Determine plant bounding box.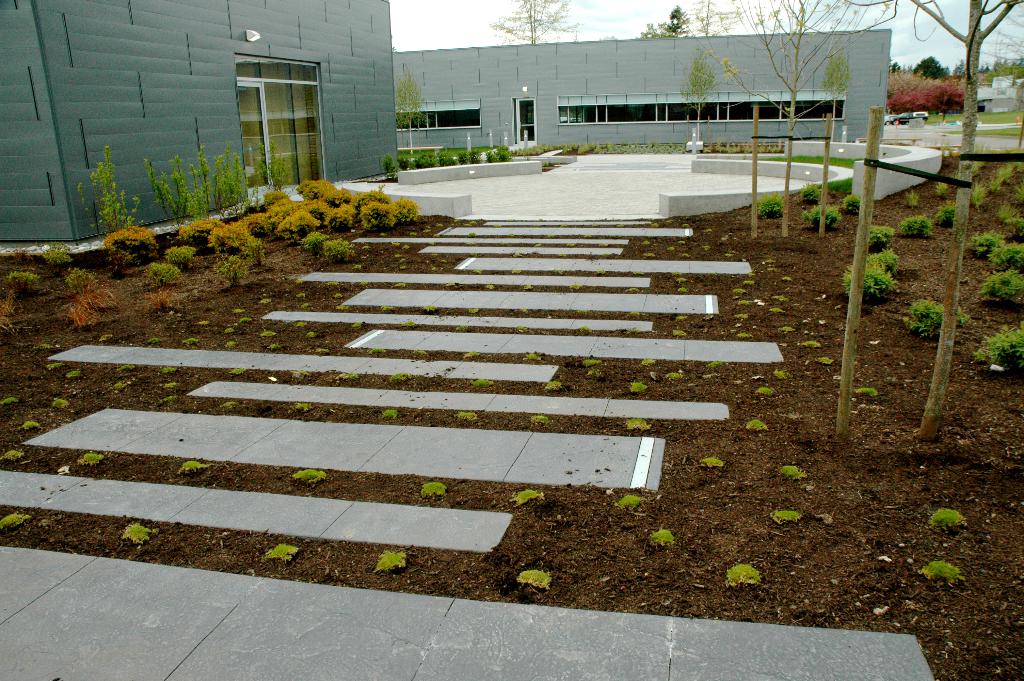
Determined: 297/199/322/220.
